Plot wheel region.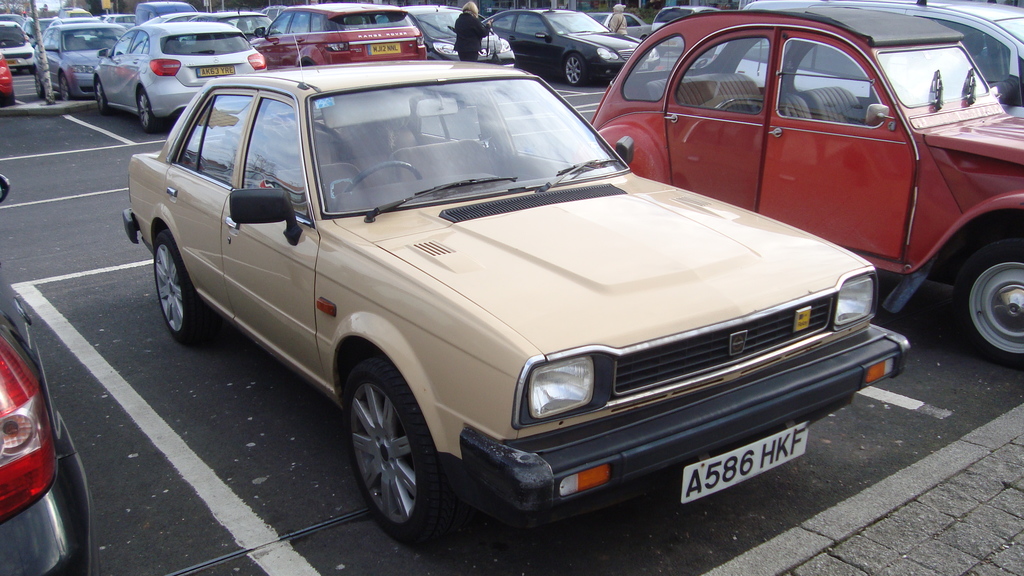
Plotted at select_region(58, 76, 71, 104).
